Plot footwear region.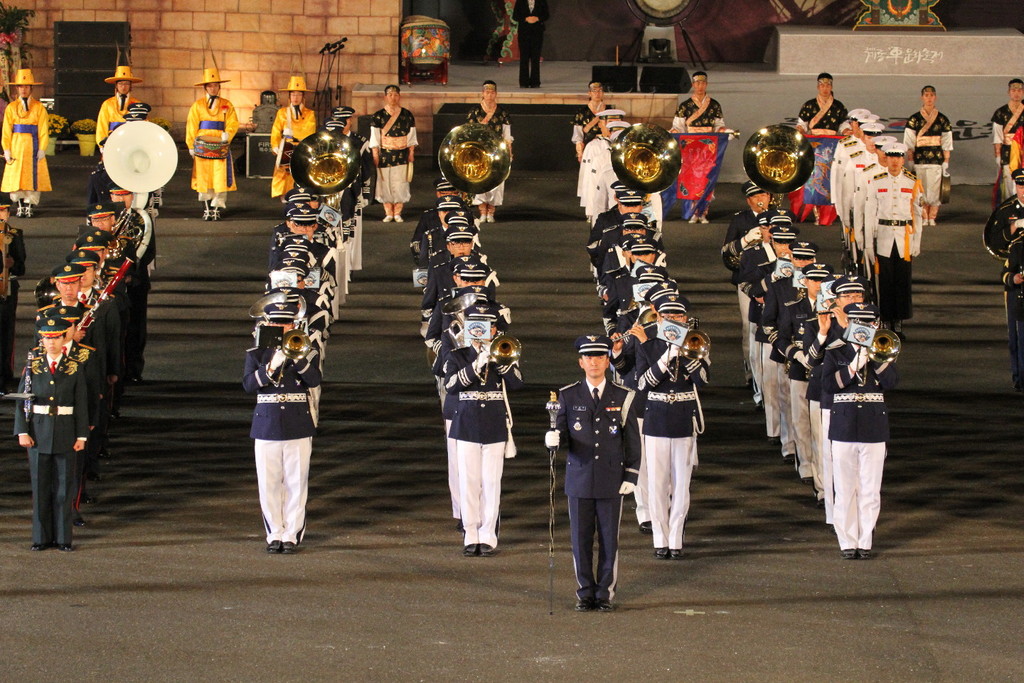
Plotted at {"left": 12, "top": 196, "right": 26, "bottom": 216}.
